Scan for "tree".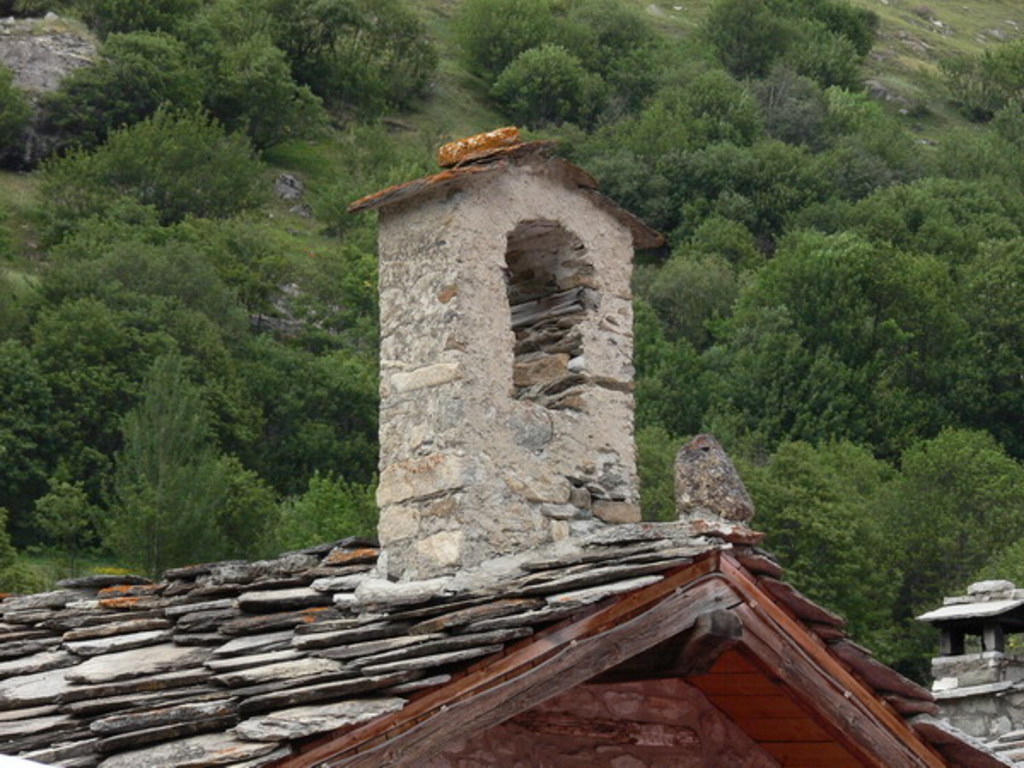
Scan result: region(87, 323, 259, 618).
